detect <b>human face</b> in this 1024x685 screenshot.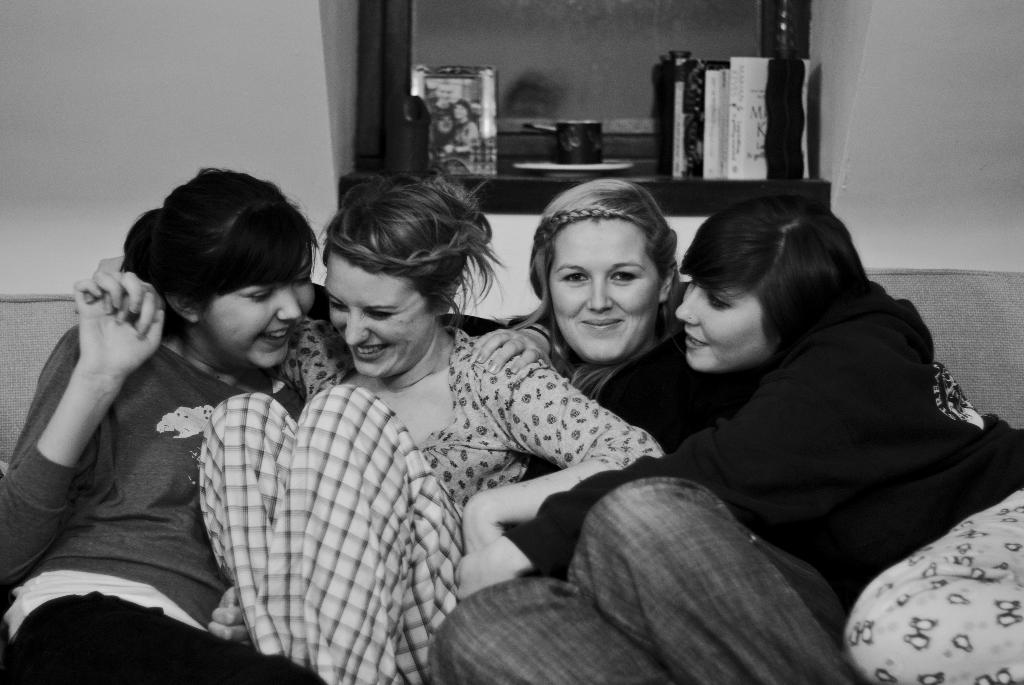
Detection: select_region(328, 248, 434, 379).
